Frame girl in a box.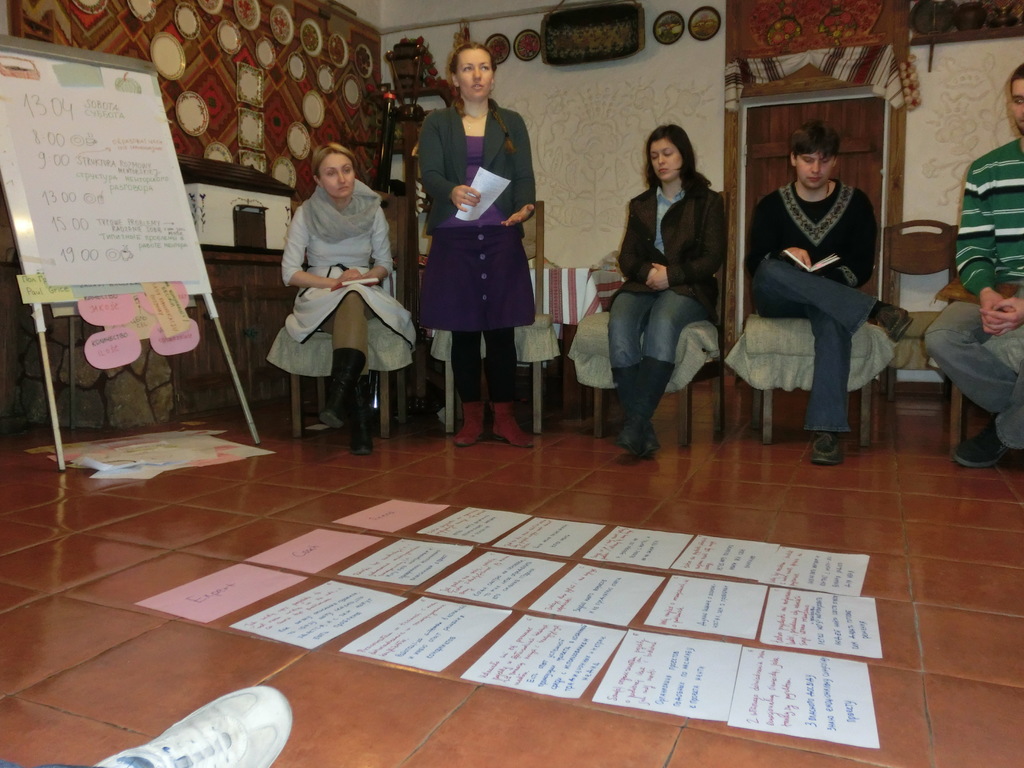
[x1=609, y1=125, x2=737, y2=454].
